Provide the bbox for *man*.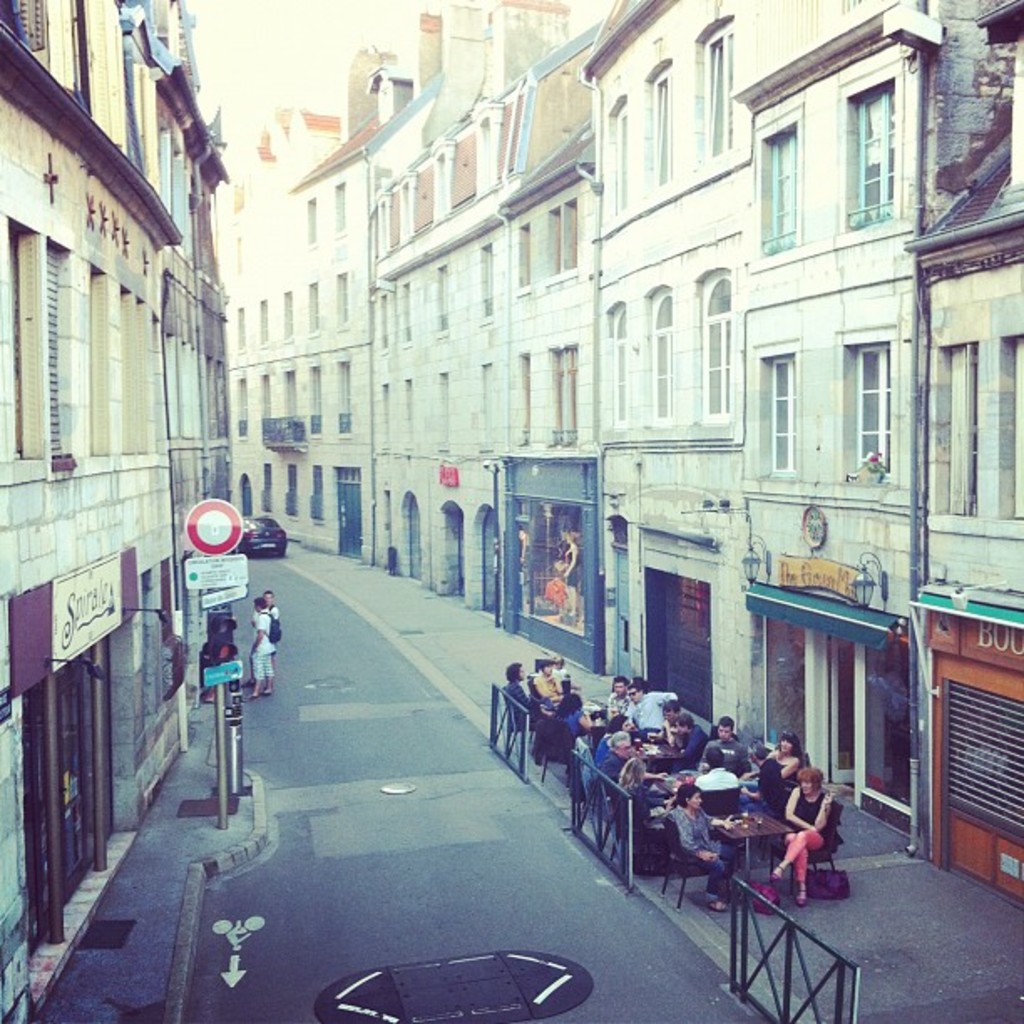
pyautogui.locateOnScreen(651, 704, 676, 745).
